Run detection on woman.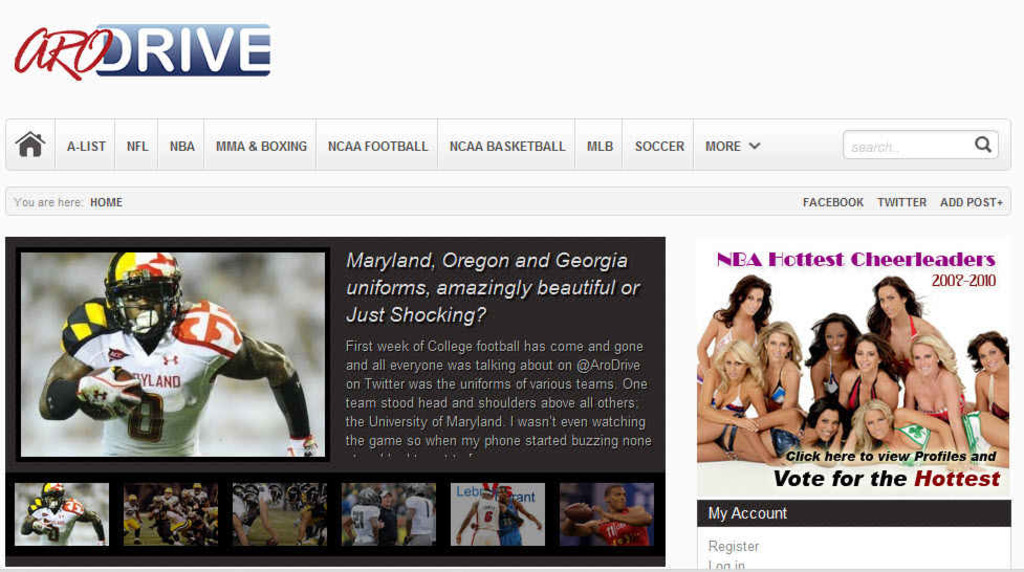
Result: box=[833, 324, 899, 411].
